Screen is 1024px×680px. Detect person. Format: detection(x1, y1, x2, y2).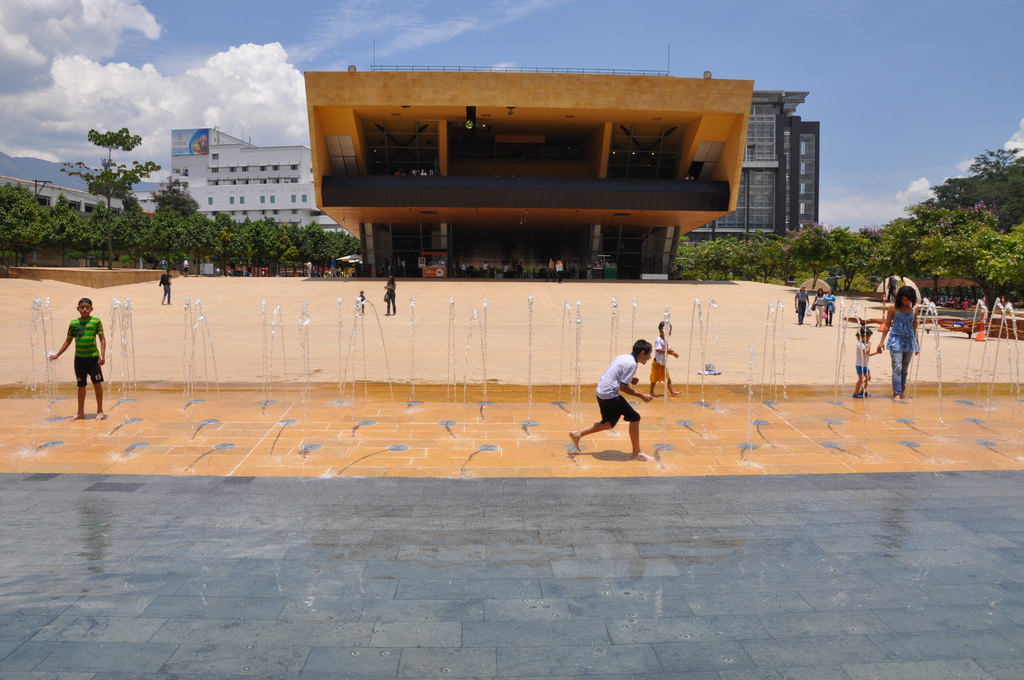
detection(181, 258, 188, 278).
